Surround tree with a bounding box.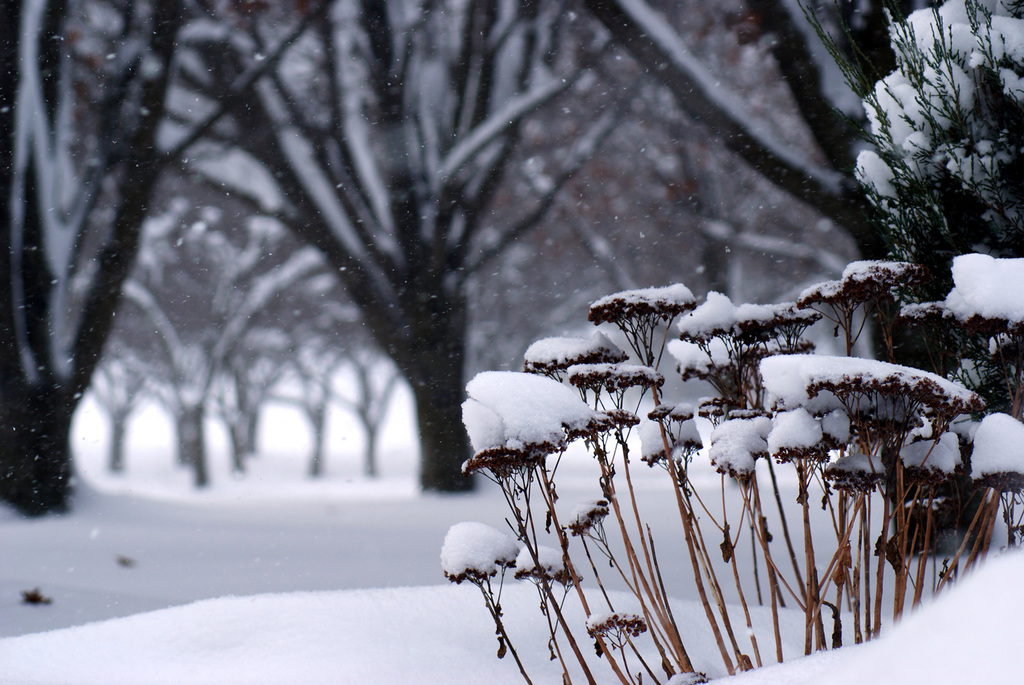
detection(544, 0, 987, 296).
